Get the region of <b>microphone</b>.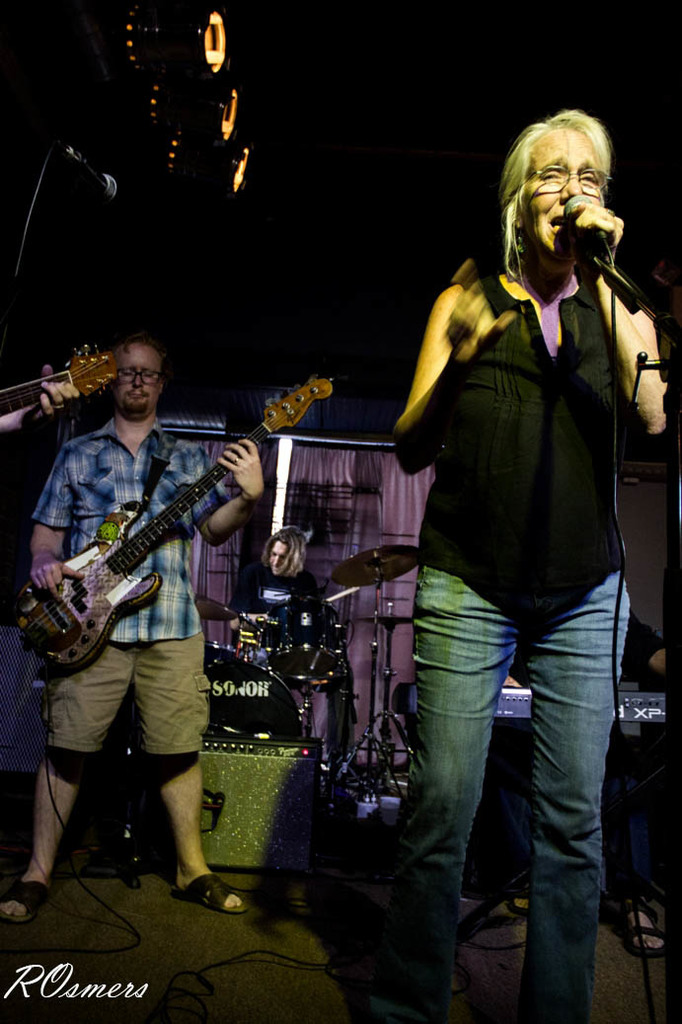
bbox=[565, 193, 613, 252].
